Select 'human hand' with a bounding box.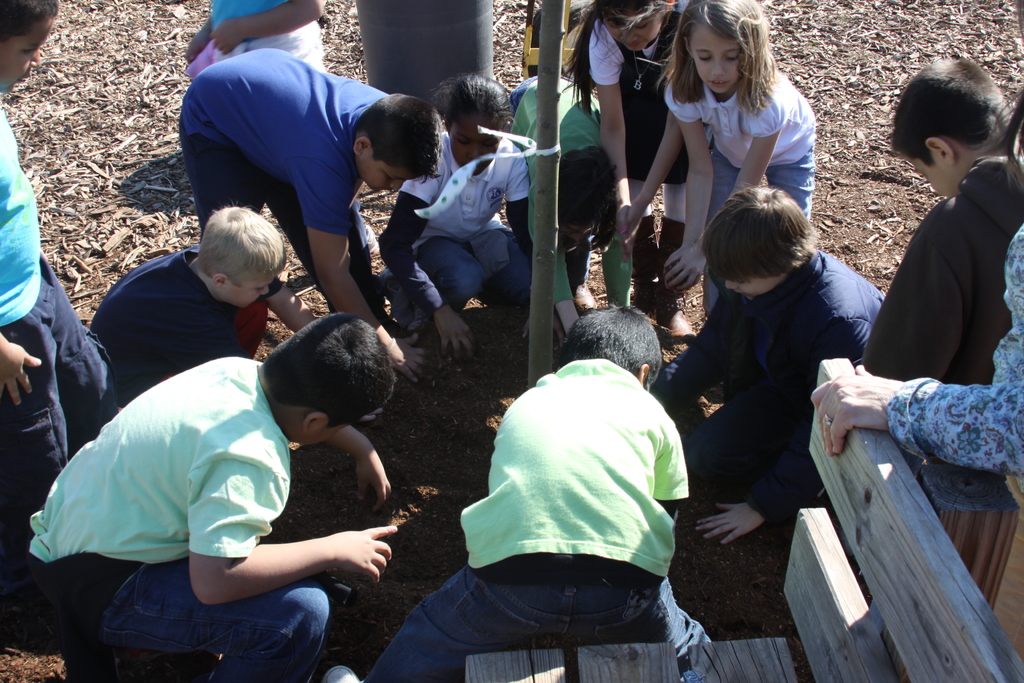
<box>0,335,46,406</box>.
